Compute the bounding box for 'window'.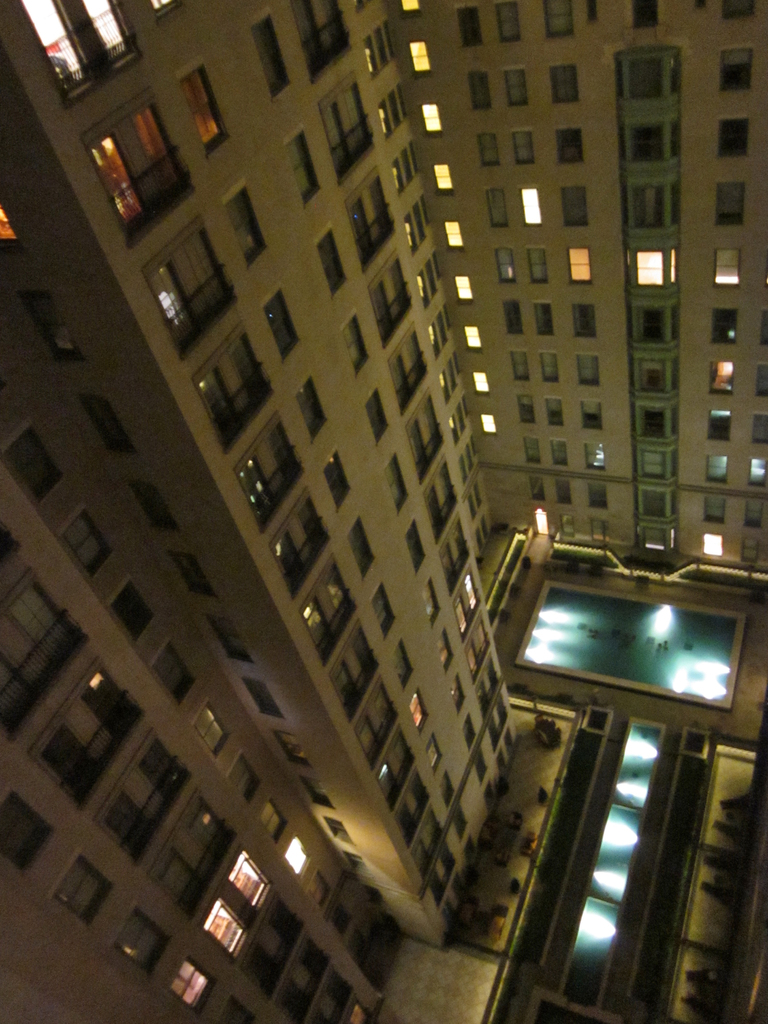
select_region(560, 190, 591, 230).
